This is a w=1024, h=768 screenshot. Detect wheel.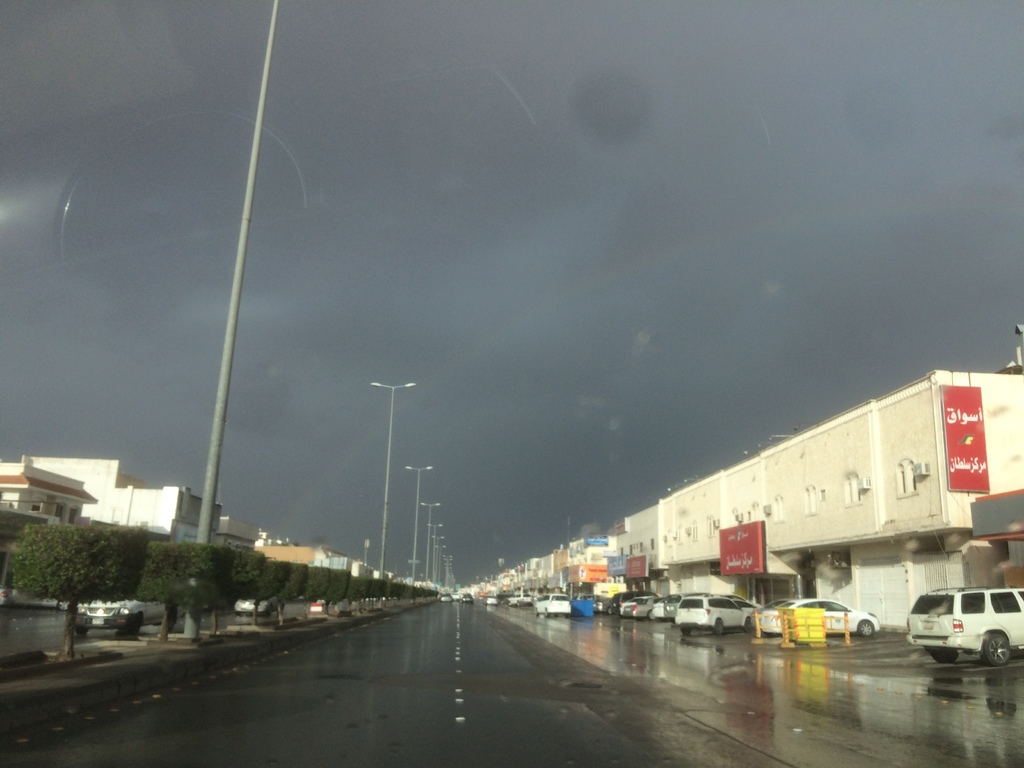
bbox(76, 628, 87, 634).
